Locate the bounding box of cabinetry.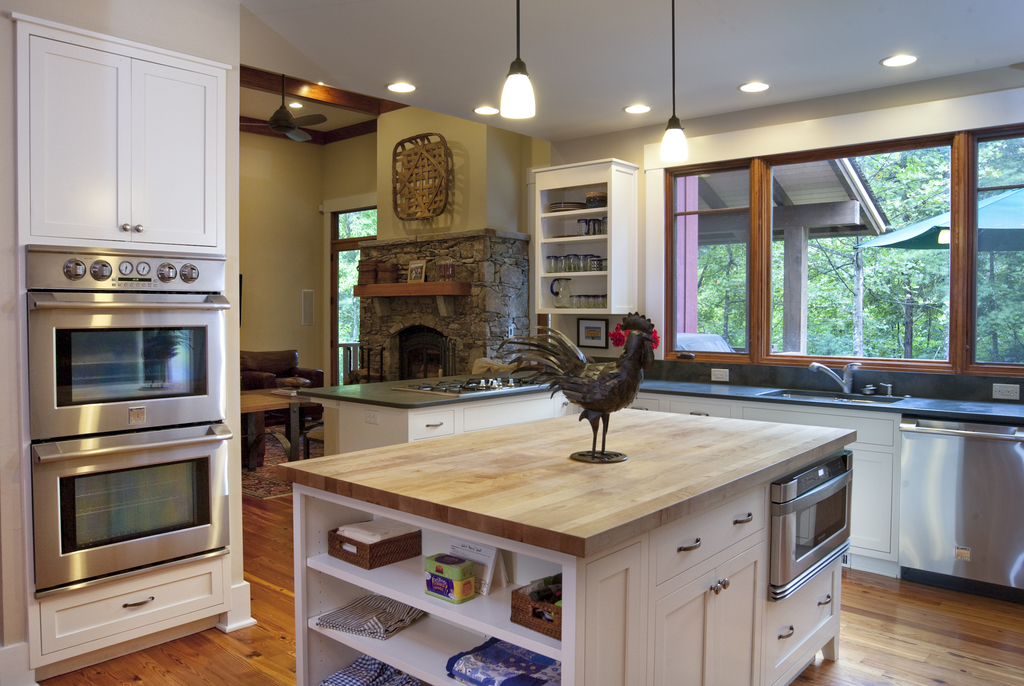
Bounding box: [535, 164, 615, 315].
